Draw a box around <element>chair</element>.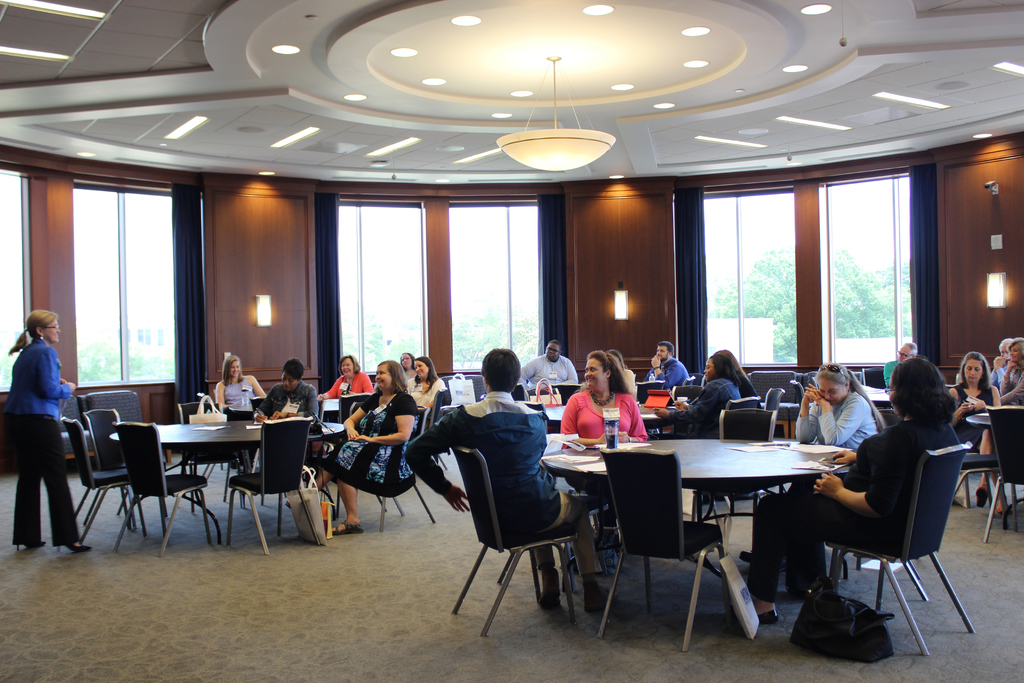
Rect(822, 436, 974, 655).
